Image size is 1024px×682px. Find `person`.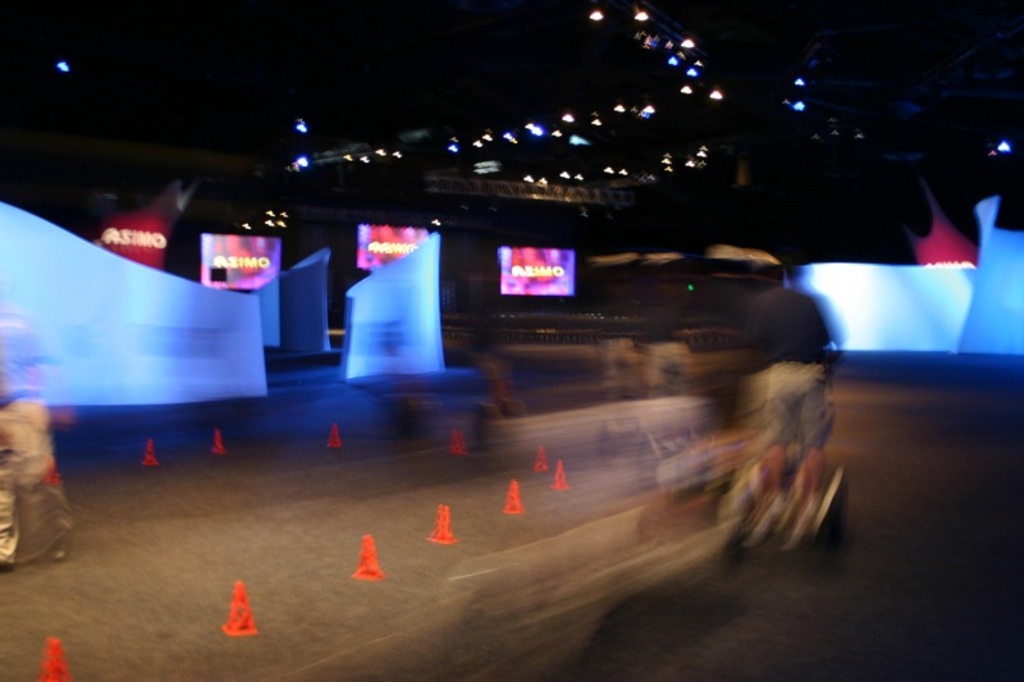
detection(727, 250, 845, 512).
